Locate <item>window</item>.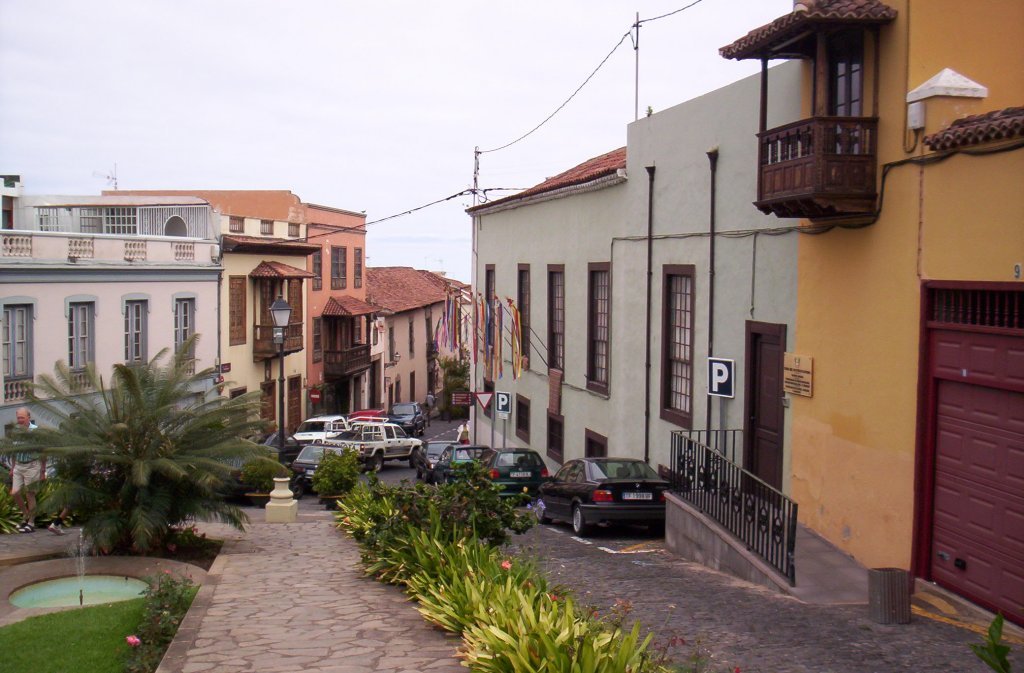
Bounding box: bbox=[388, 325, 395, 362].
